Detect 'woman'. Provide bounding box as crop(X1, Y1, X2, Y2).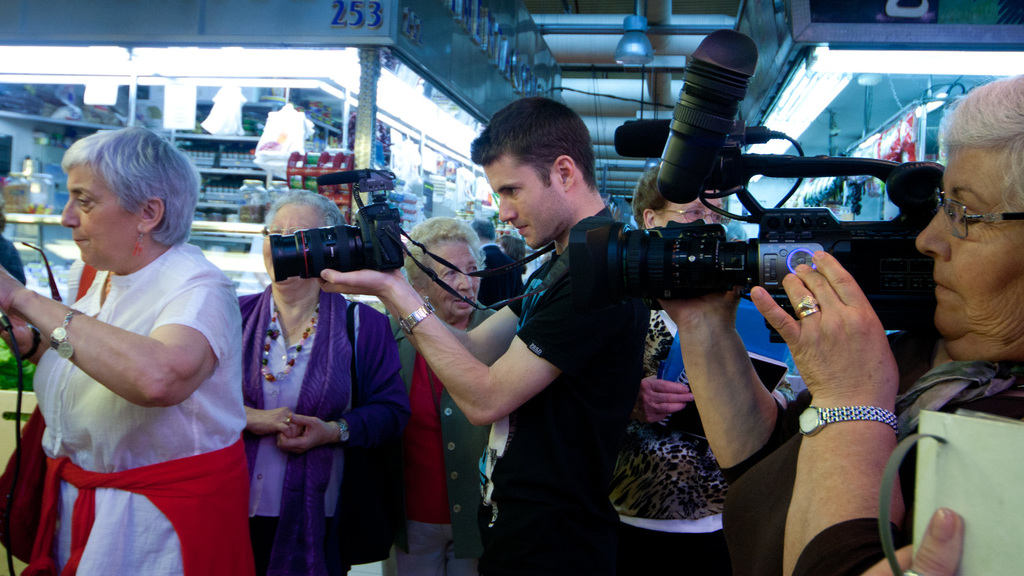
crop(0, 200, 27, 285).
